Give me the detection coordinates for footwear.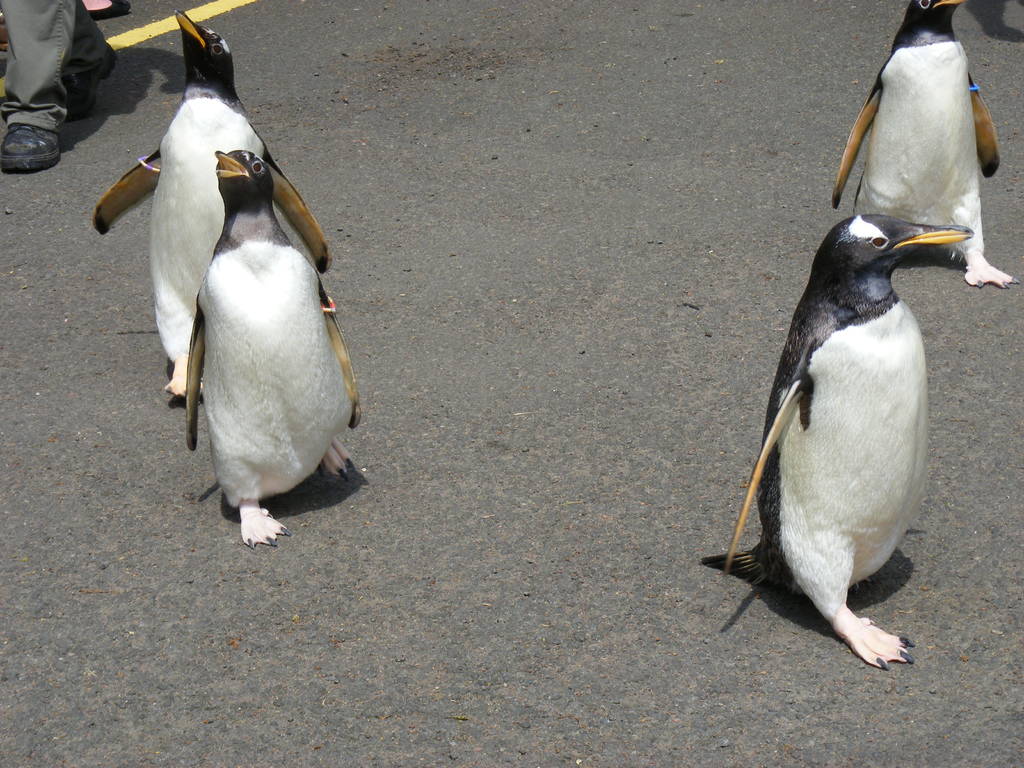
bbox=(0, 122, 61, 169).
